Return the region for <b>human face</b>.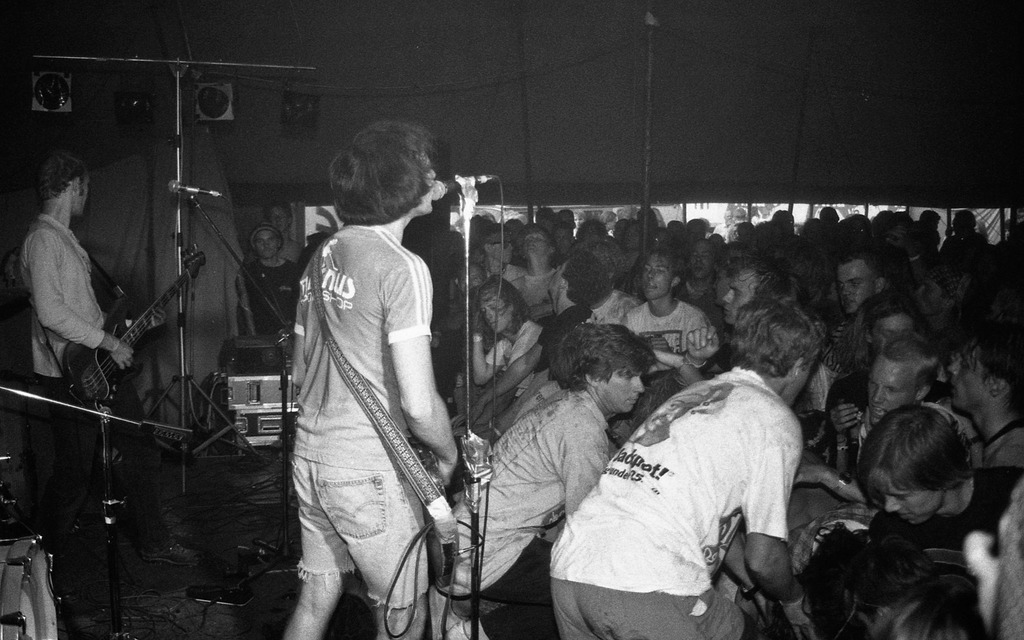
detection(689, 244, 713, 277).
